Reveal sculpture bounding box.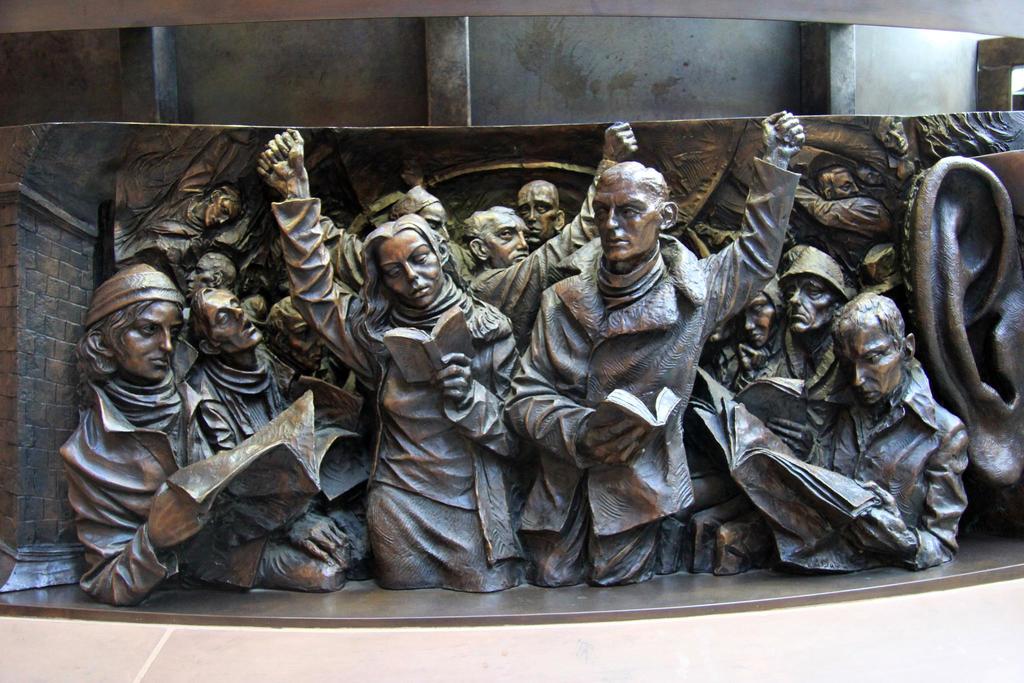
Revealed: (left=103, top=112, right=301, bottom=326).
